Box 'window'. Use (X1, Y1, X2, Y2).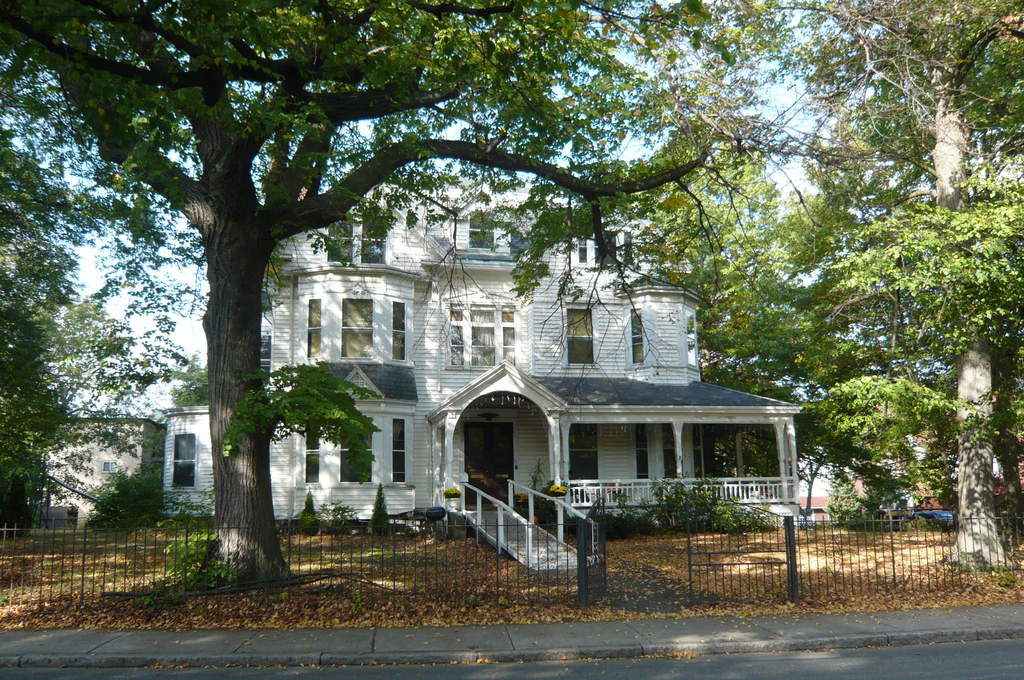
(572, 423, 598, 482).
